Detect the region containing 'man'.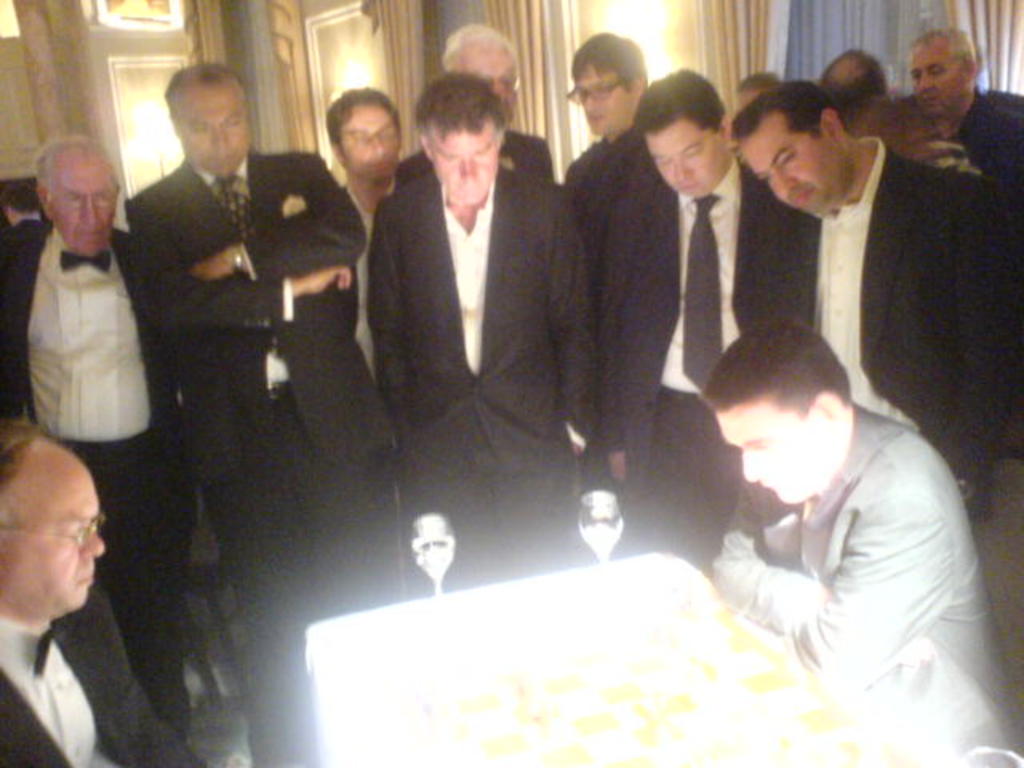
<box>0,422,190,766</box>.
